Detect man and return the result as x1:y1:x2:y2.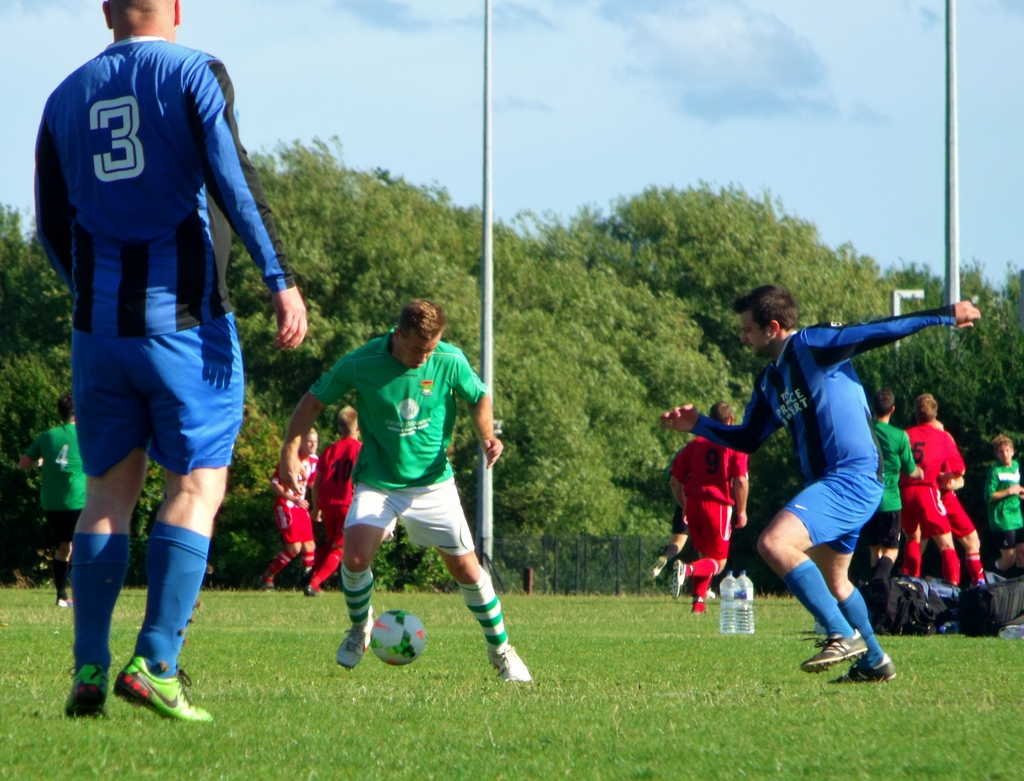
893:390:961:597.
